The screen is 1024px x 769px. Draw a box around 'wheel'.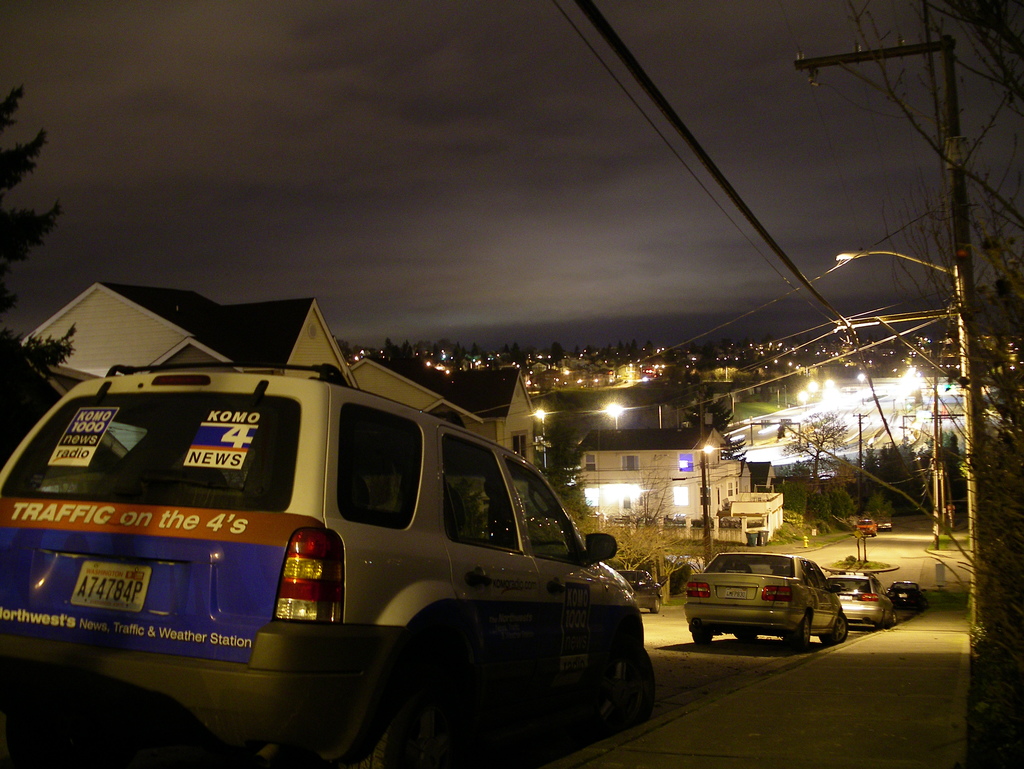
[874,618,885,633].
